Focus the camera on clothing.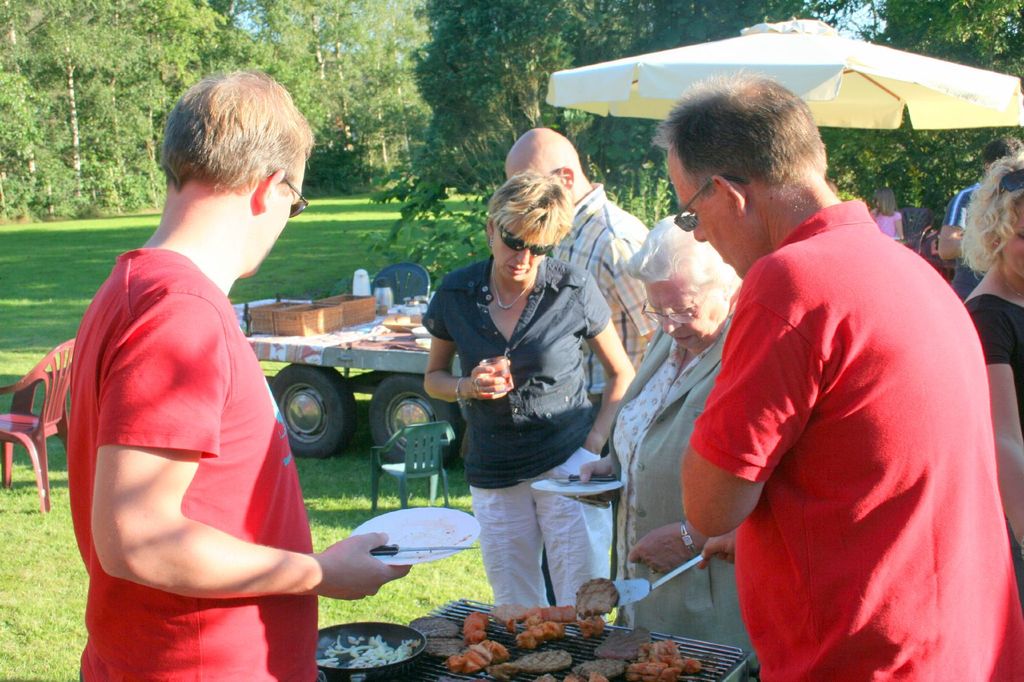
Focus region: (x1=607, y1=306, x2=768, y2=679).
